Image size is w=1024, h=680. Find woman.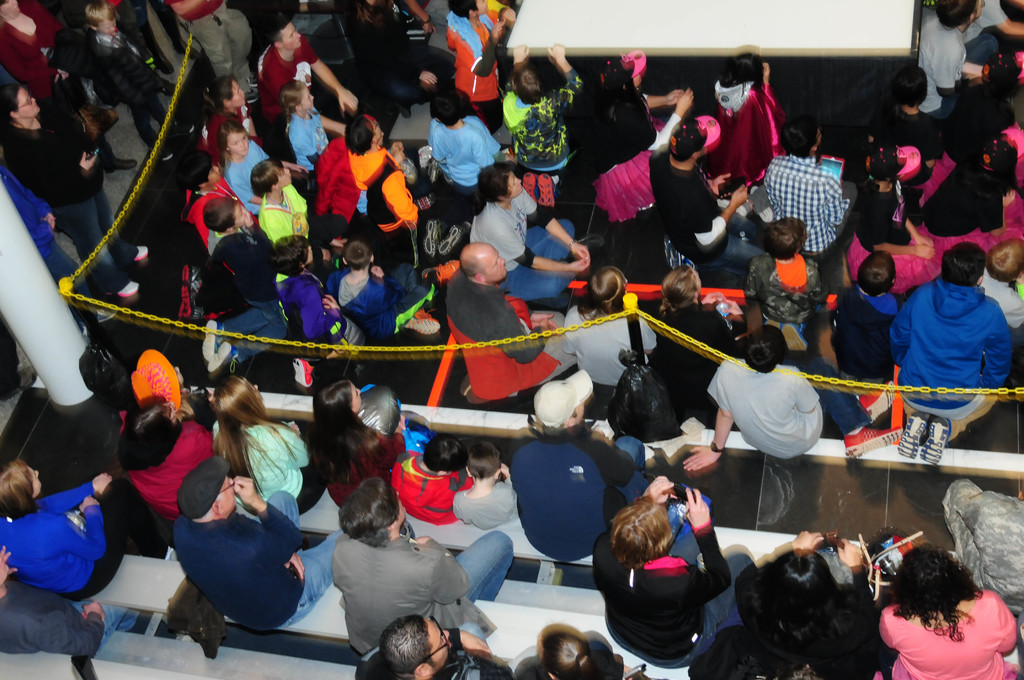
Rect(210, 369, 334, 515).
